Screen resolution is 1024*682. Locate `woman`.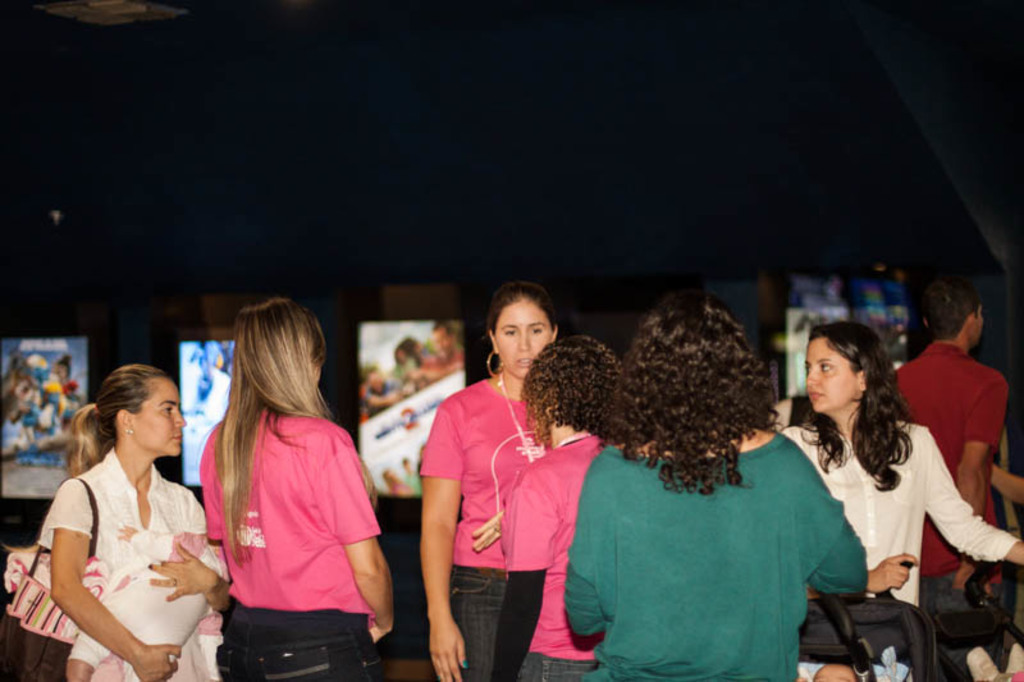
BBox(567, 282, 874, 679).
